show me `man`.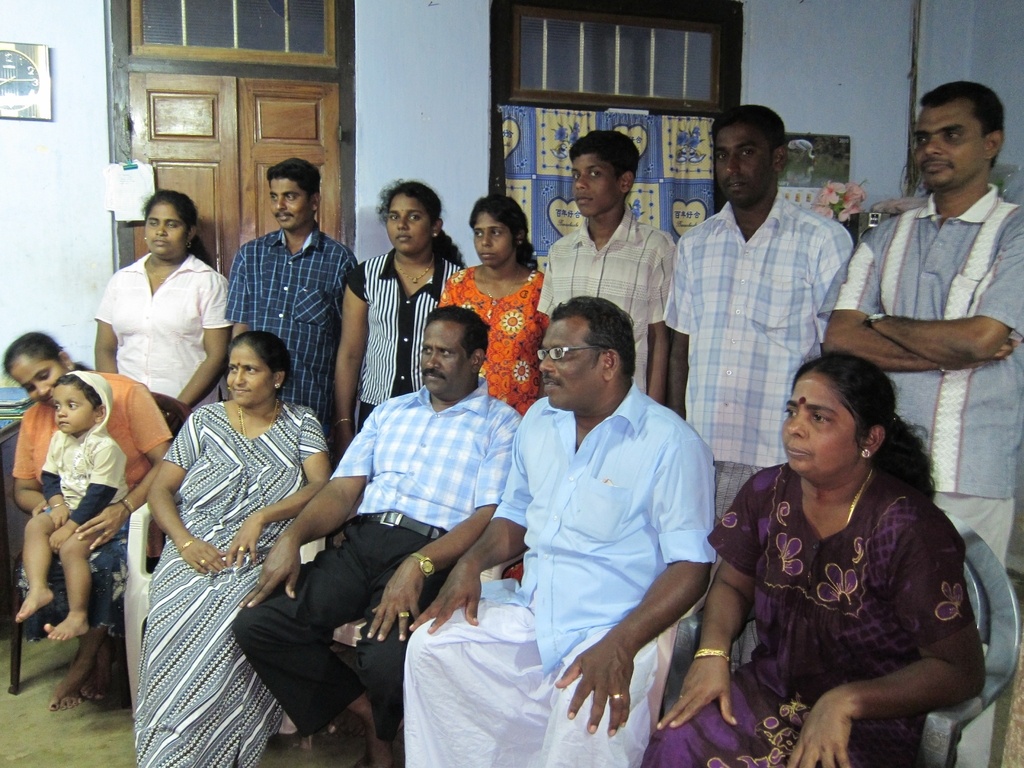
`man` is here: bbox=(538, 127, 684, 410).
